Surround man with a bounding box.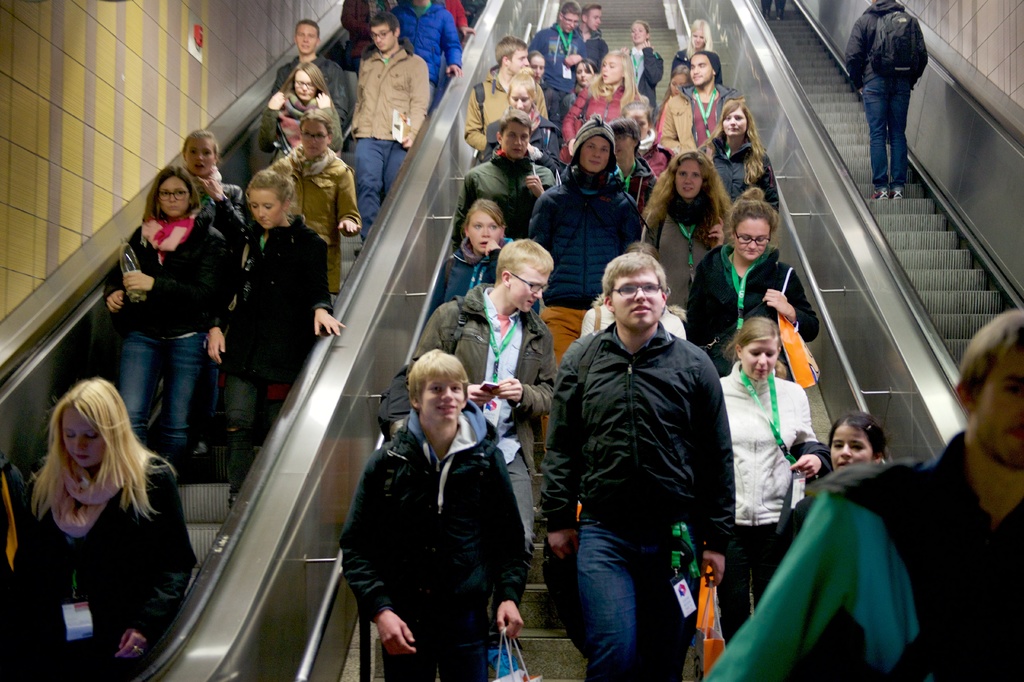
crop(395, 237, 572, 620).
